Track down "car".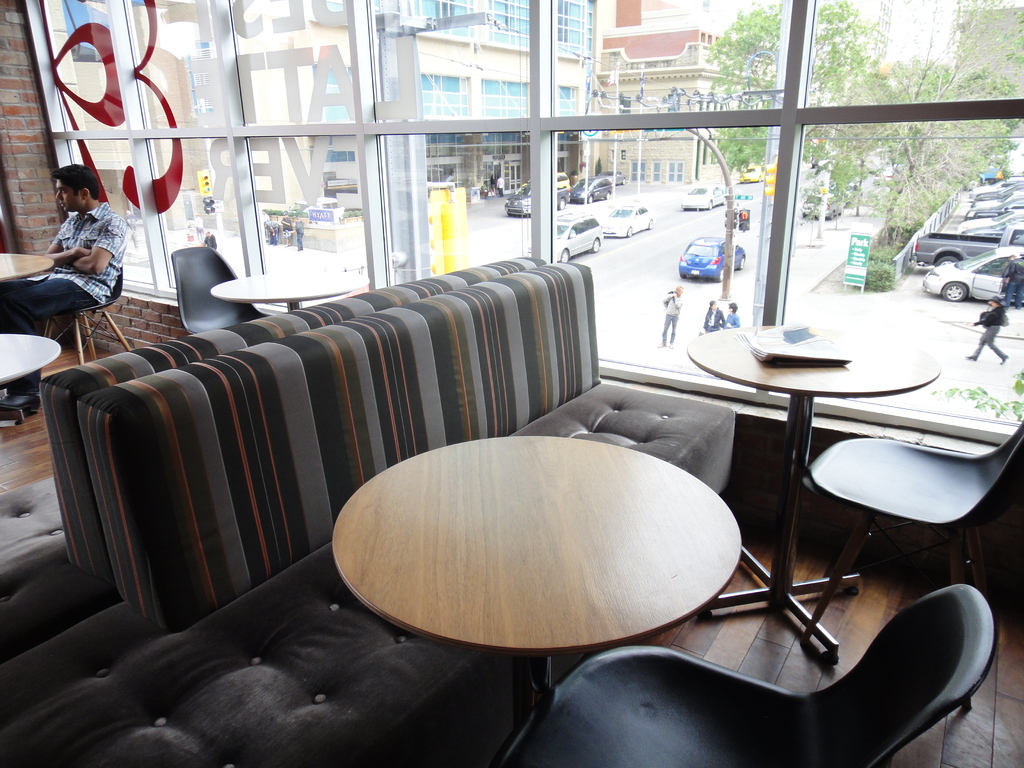
Tracked to {"x1": 920, "y1": 244, "x2": 1023, "y2": 301}.
